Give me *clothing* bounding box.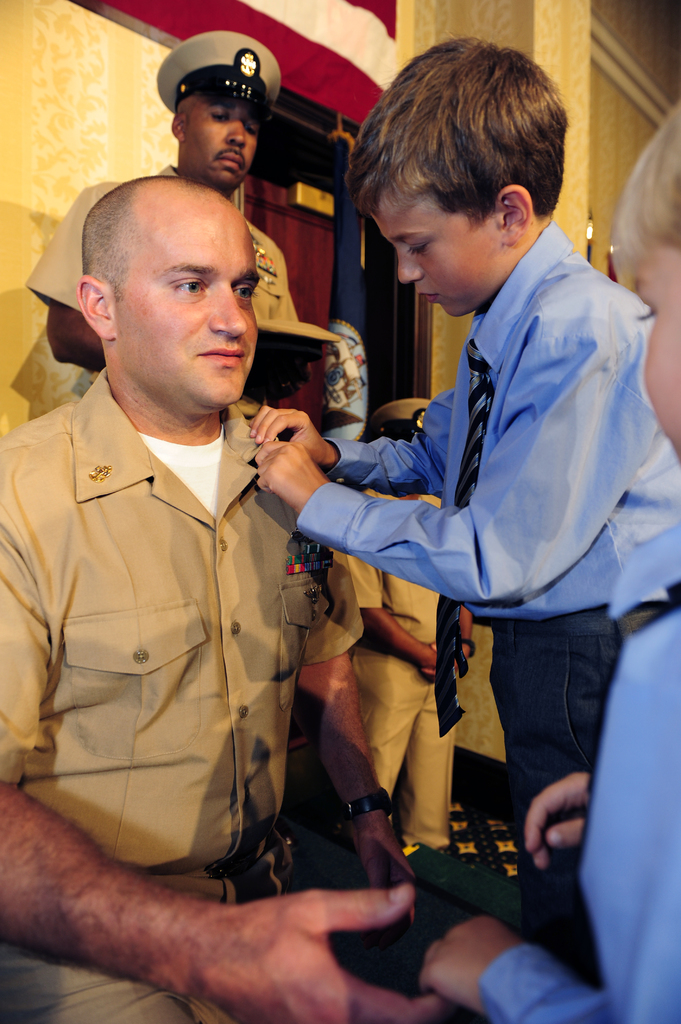
select_region(26, 162, 297, 323).
